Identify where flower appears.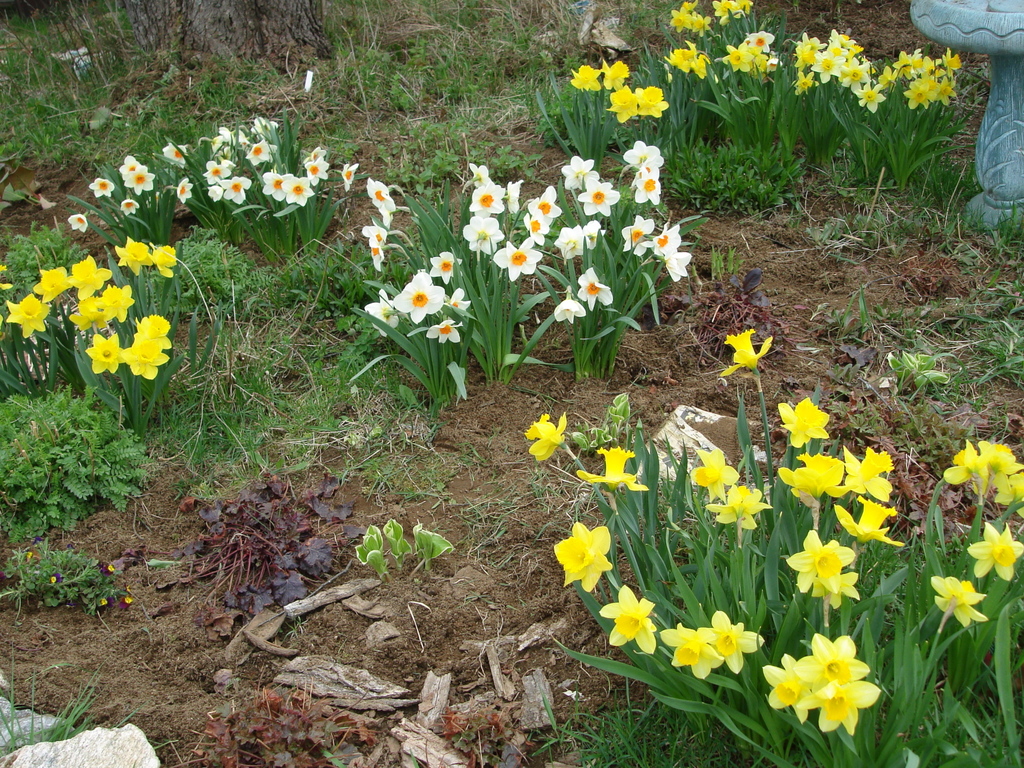
Appears at <box>111,234,152,276</box>.
